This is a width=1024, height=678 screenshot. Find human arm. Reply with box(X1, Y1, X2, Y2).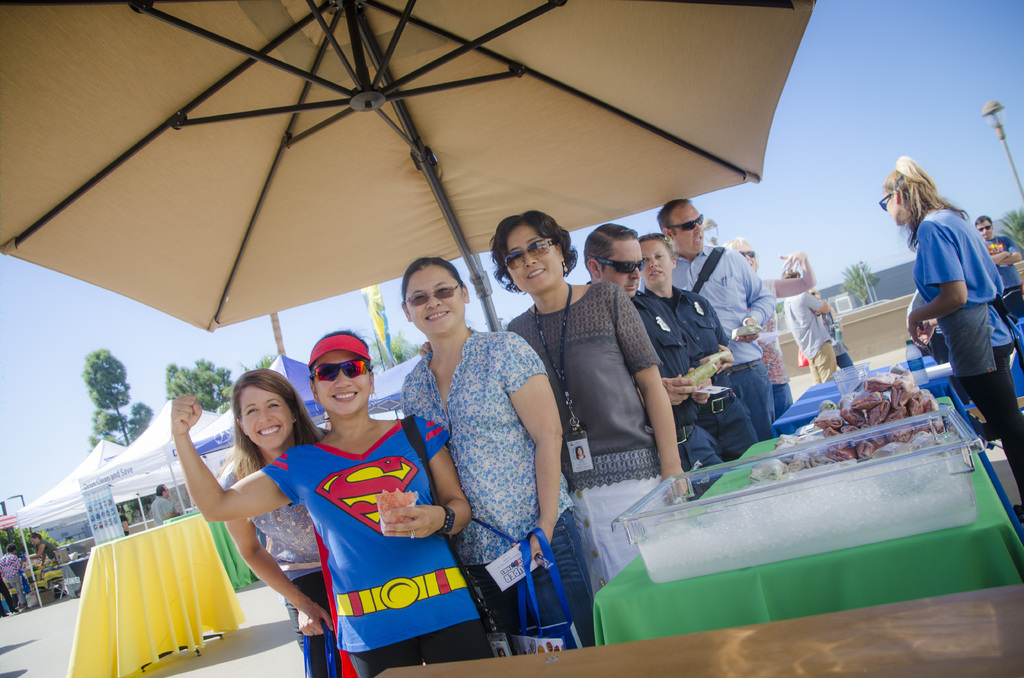
box(707, 301, 735, 367).
